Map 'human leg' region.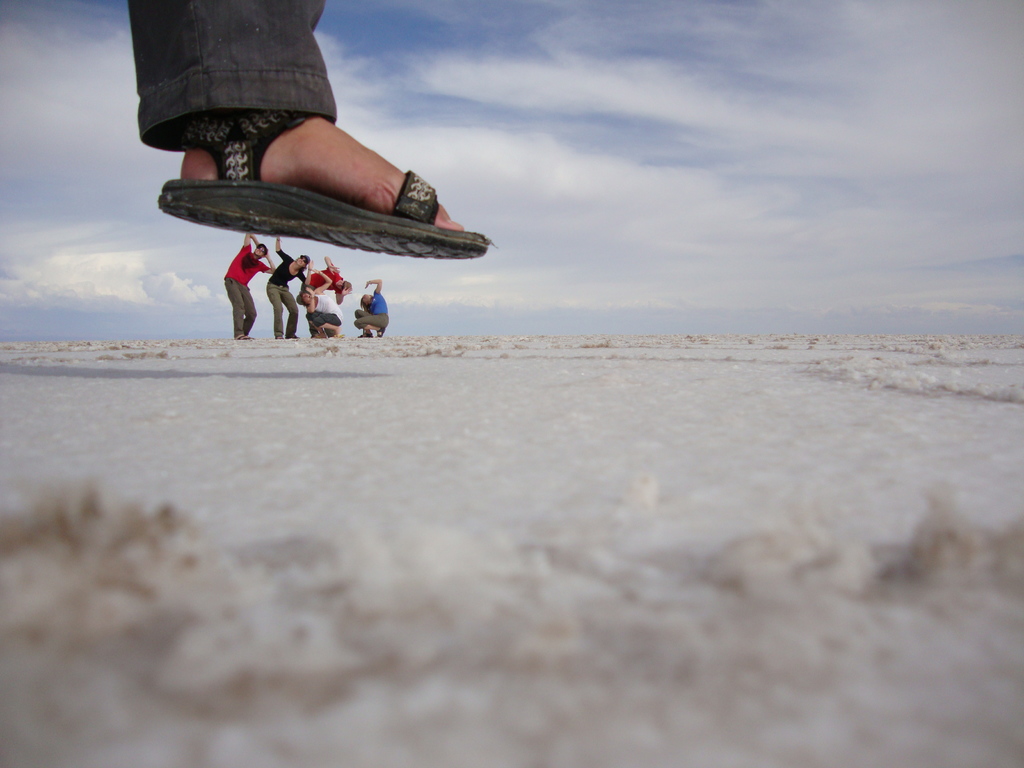
Mapped to [left=285, top=292, right=300, bottom=338].
